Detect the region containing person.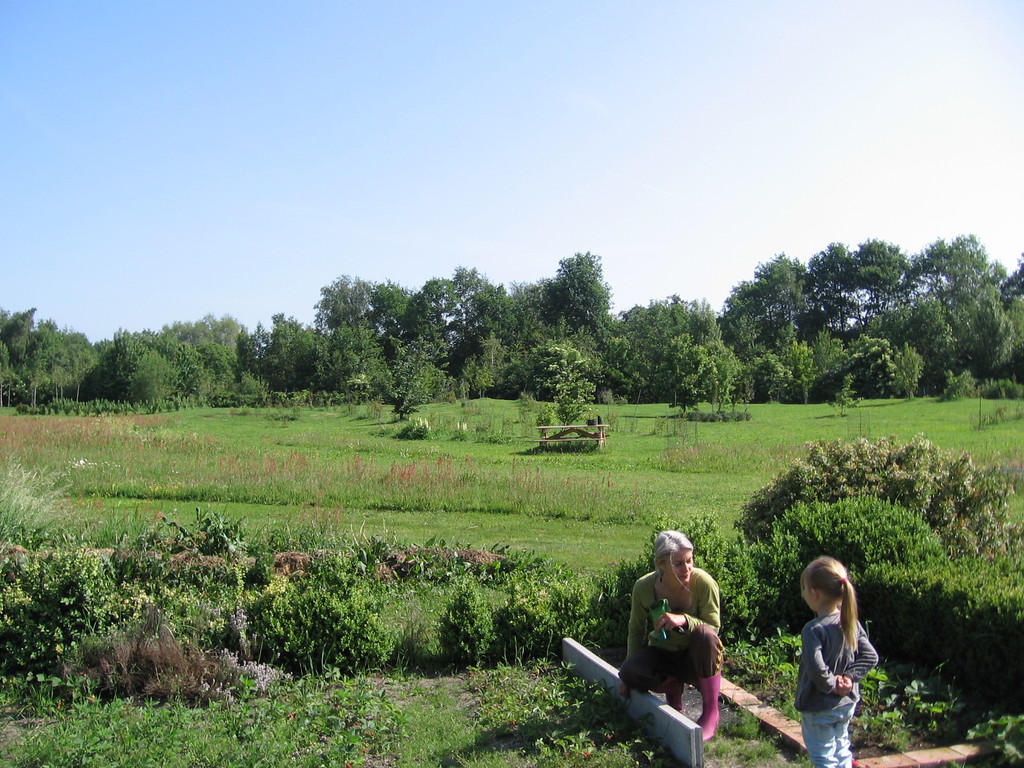
618, 531, 718, 741.
